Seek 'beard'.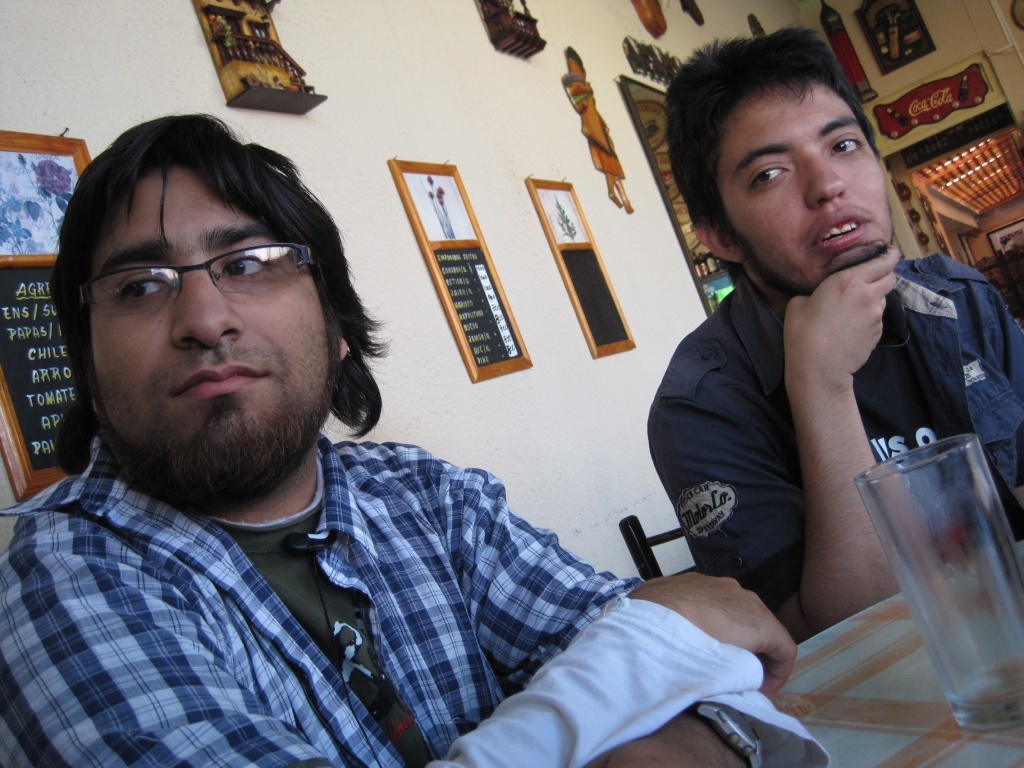
(82,286,316,481).
